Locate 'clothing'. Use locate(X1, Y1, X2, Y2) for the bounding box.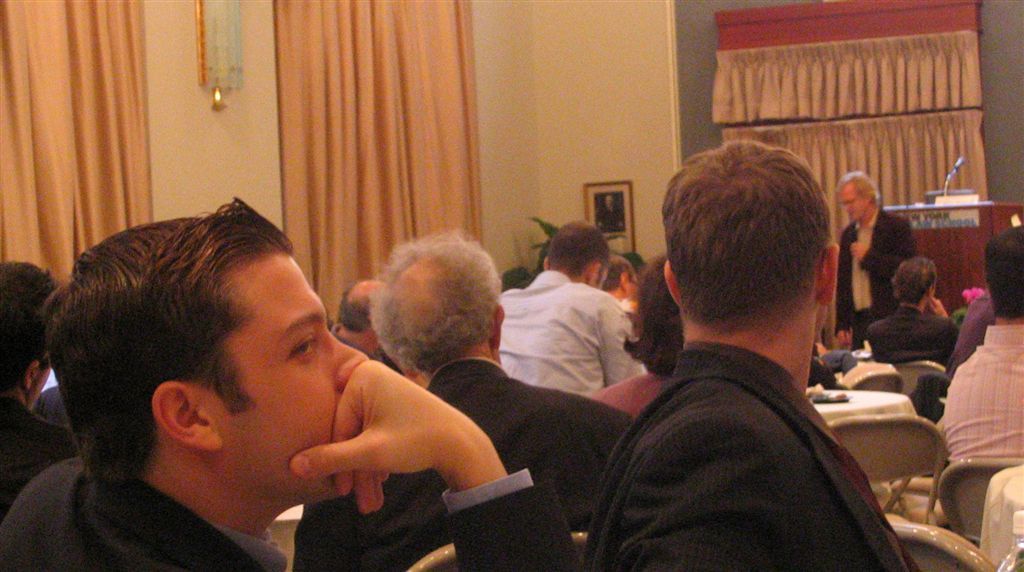
locate(0, 396, 82, 522).
